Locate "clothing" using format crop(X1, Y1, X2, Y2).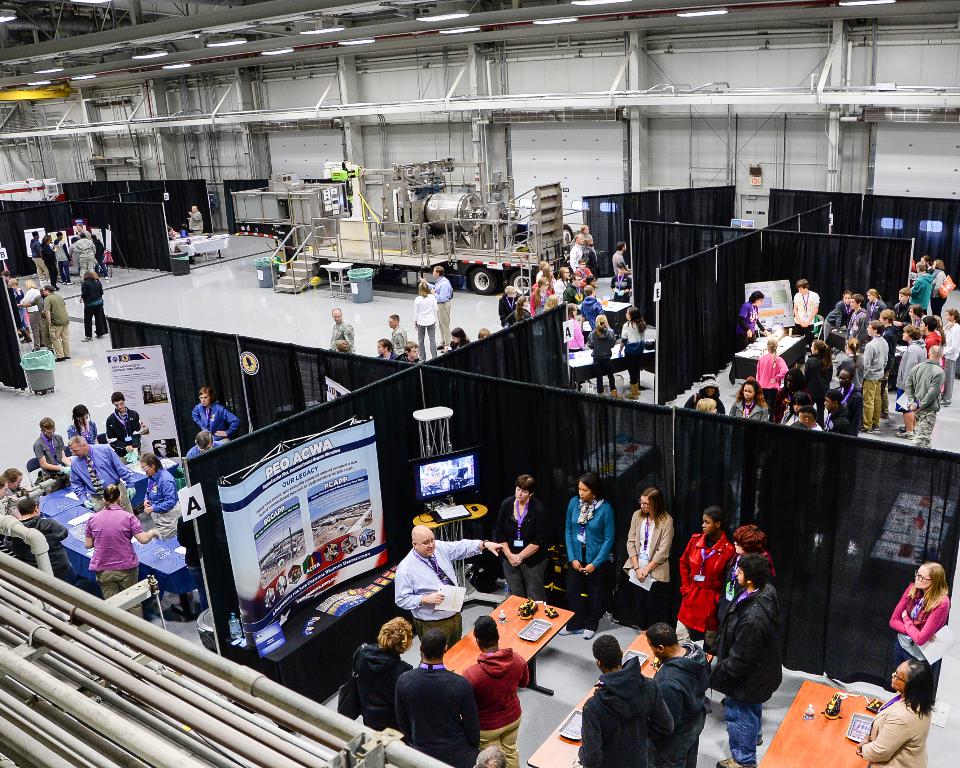
crop(191, 396, 235, 437).
